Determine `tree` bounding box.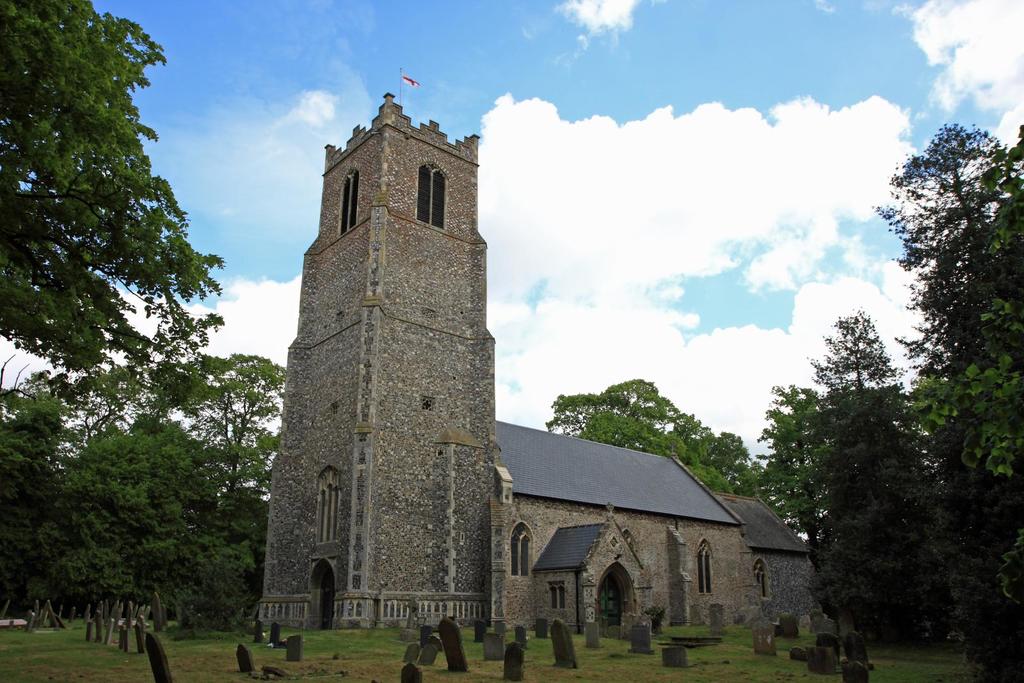
Determined: bbox(77, 440, 188, 648).
